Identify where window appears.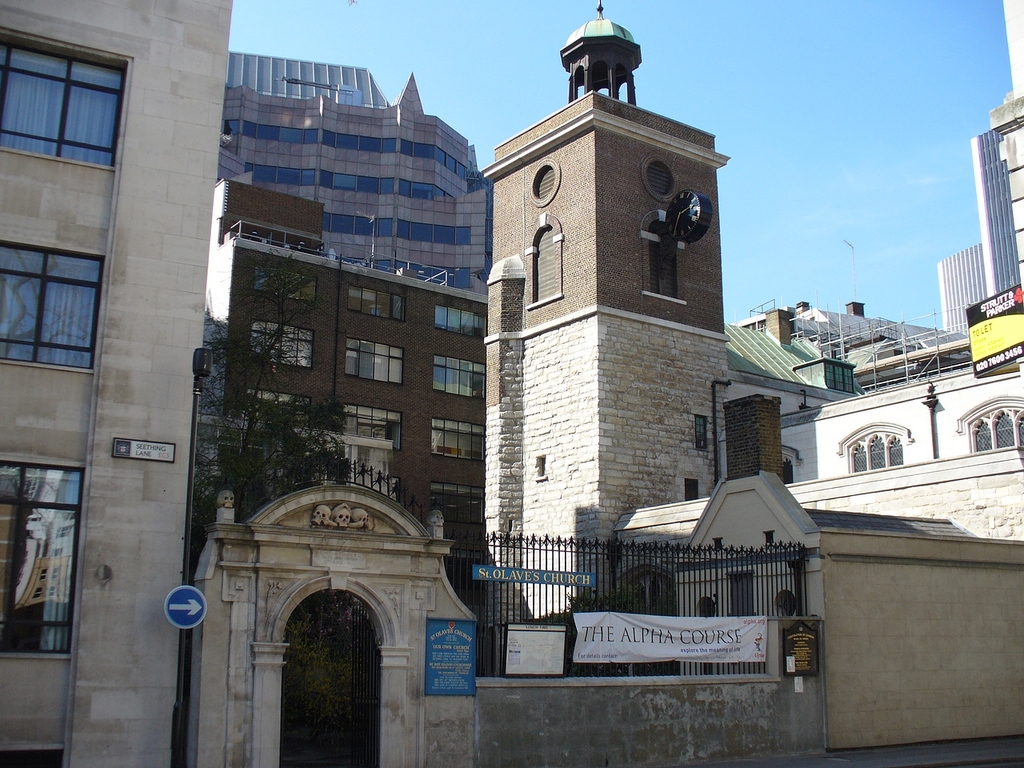
Appears at [243, 389, 311, 430].
